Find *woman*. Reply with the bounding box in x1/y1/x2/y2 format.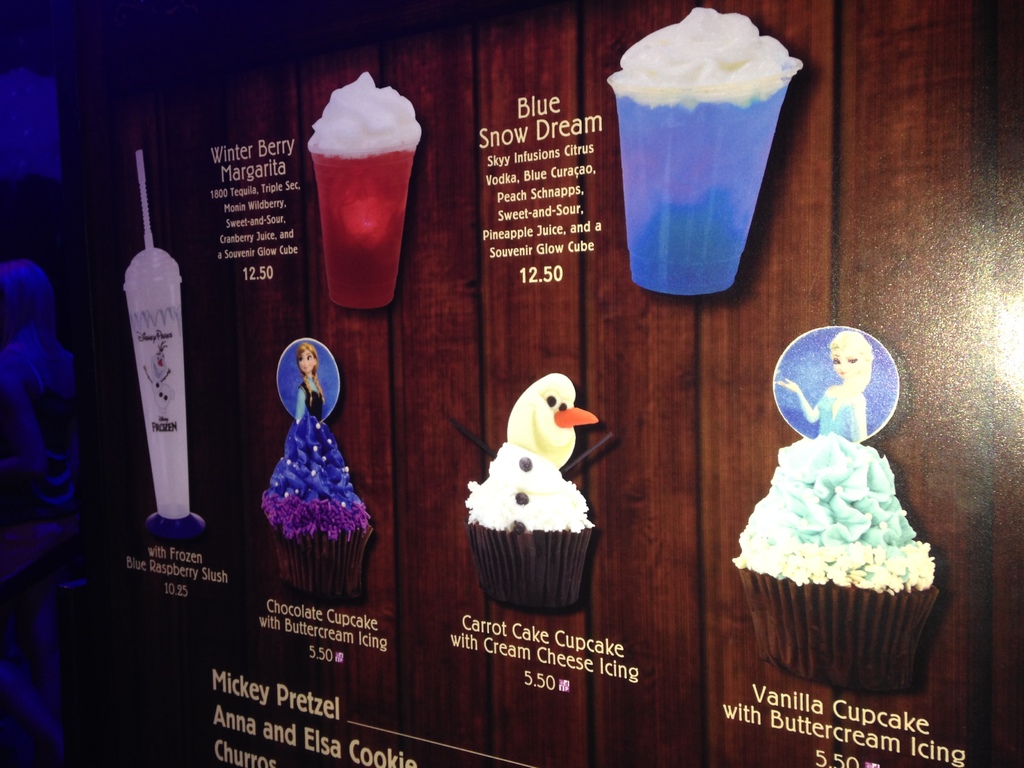
737/330/938/594.
